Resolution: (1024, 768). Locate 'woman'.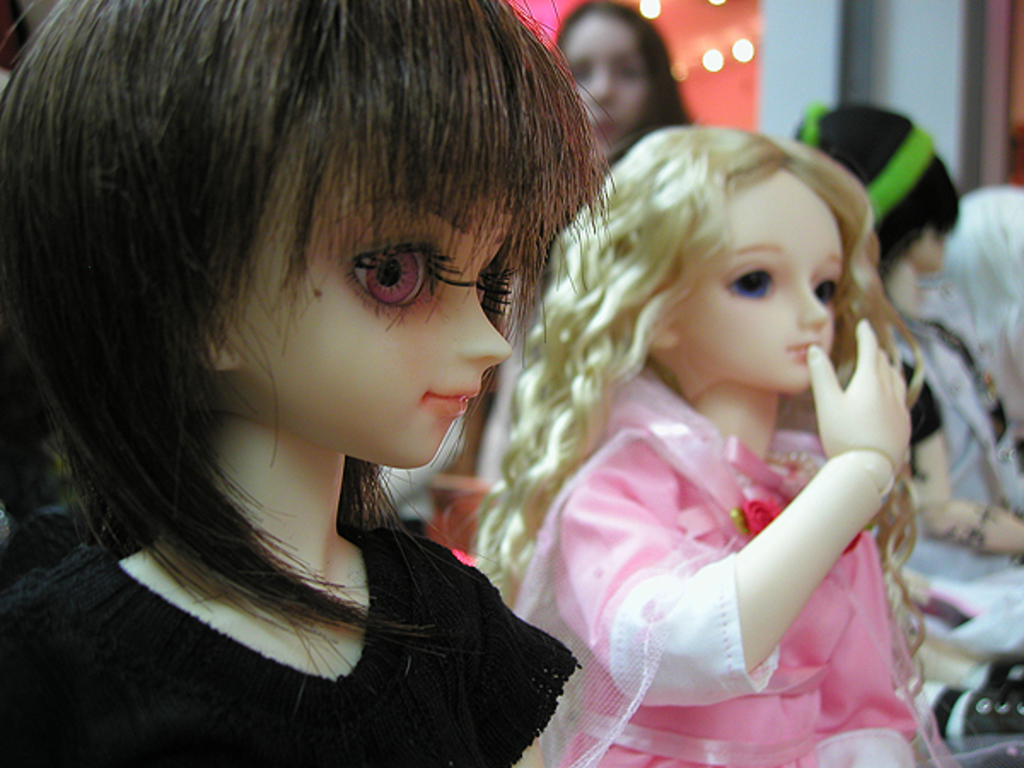
x1=543, y1=0, x2=695, y2=171.
